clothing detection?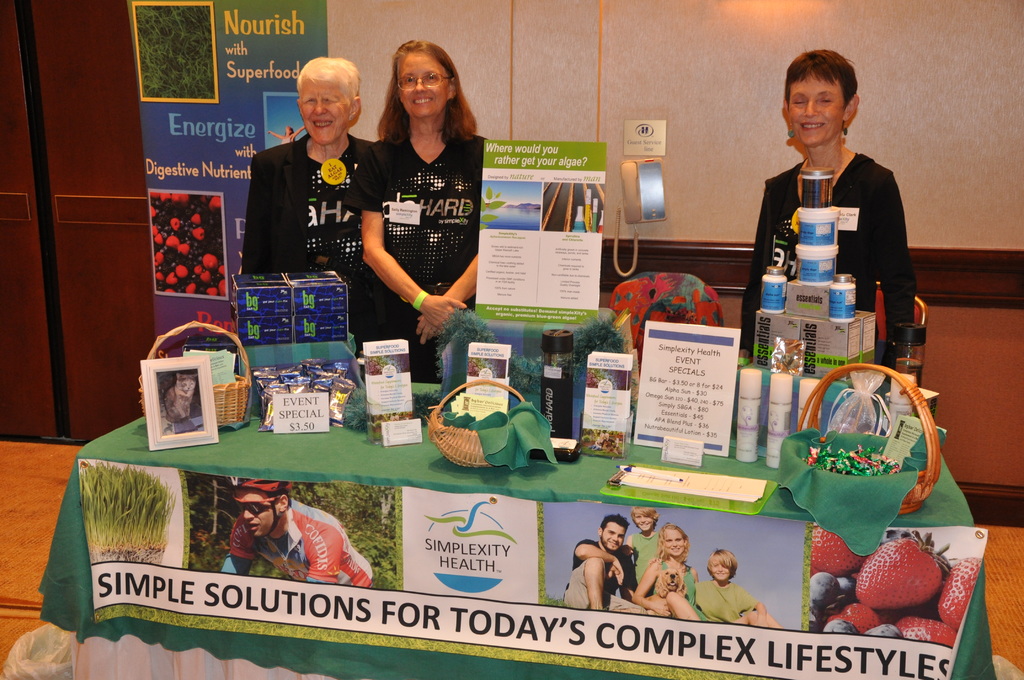
(556, 529, 655, 616)
